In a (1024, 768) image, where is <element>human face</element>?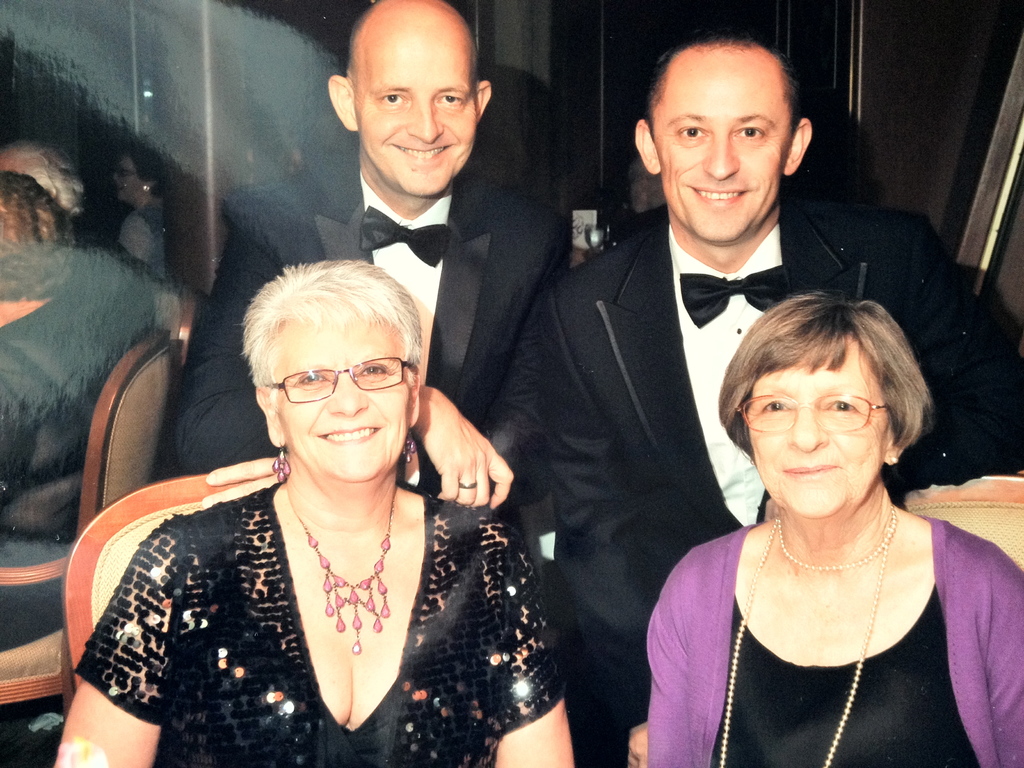
737 348 890 516.
